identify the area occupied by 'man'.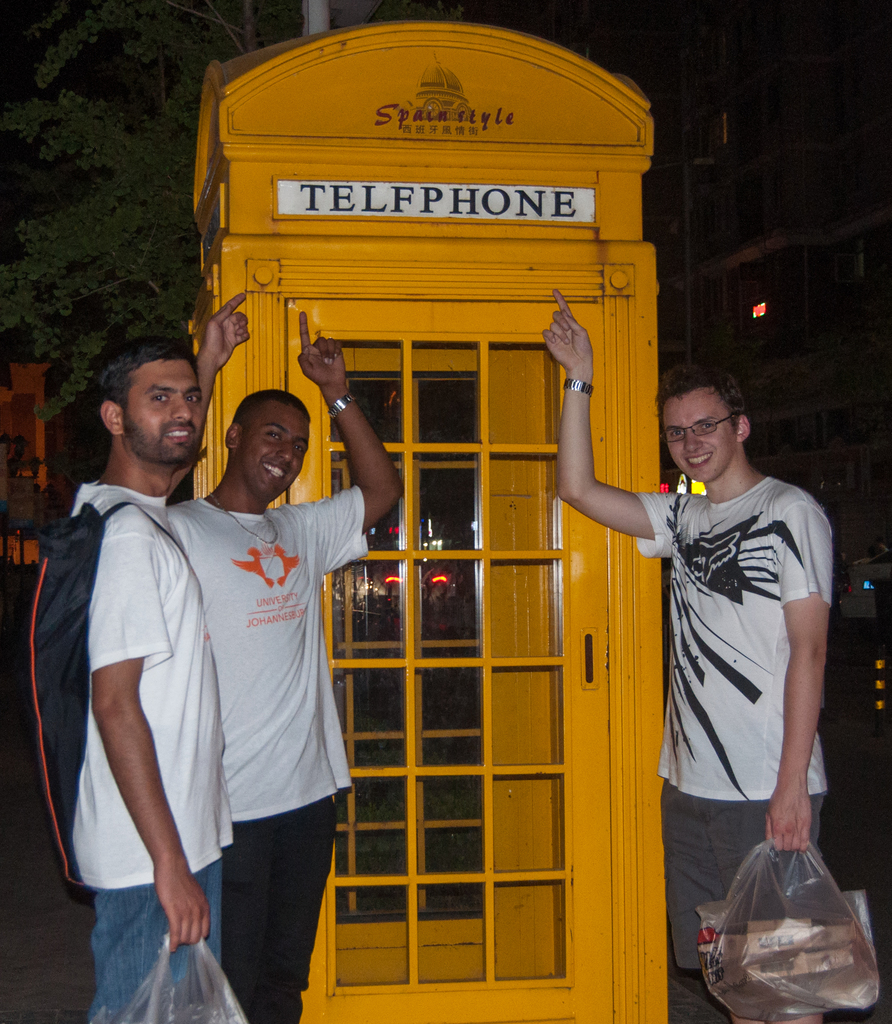
Area: [x1=49, y1=281, x2=256, y2=1023].
